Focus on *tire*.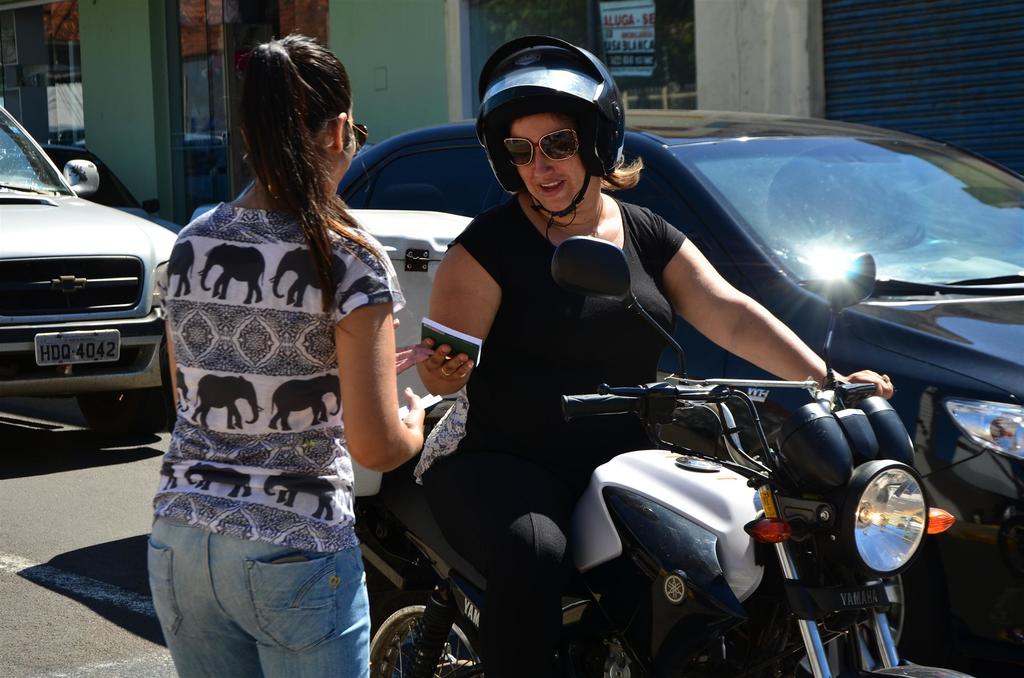
Focused at [77,386,171,440].
